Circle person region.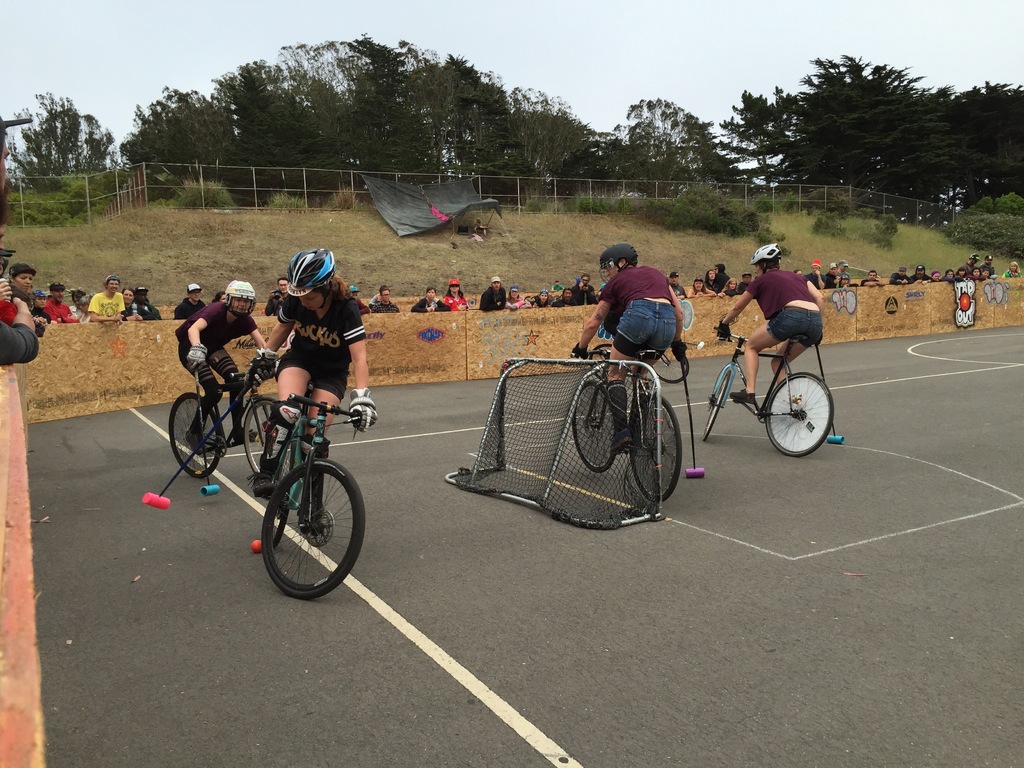
Region: l=95, t=271, r=131, b=320.
